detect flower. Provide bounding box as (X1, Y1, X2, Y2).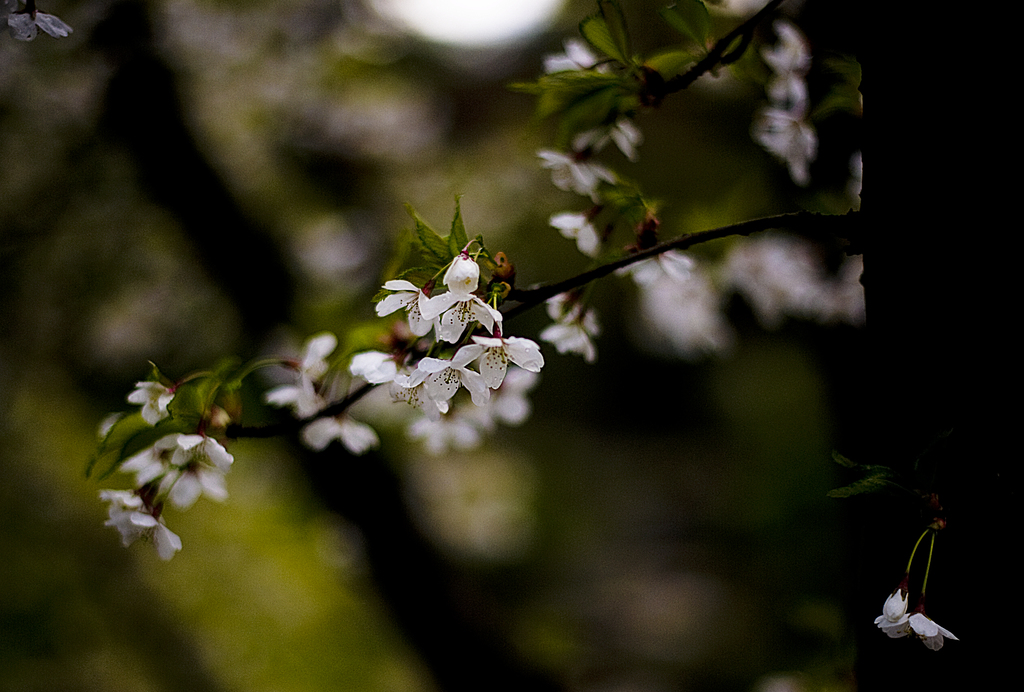
(534, 146, 616, 204).
